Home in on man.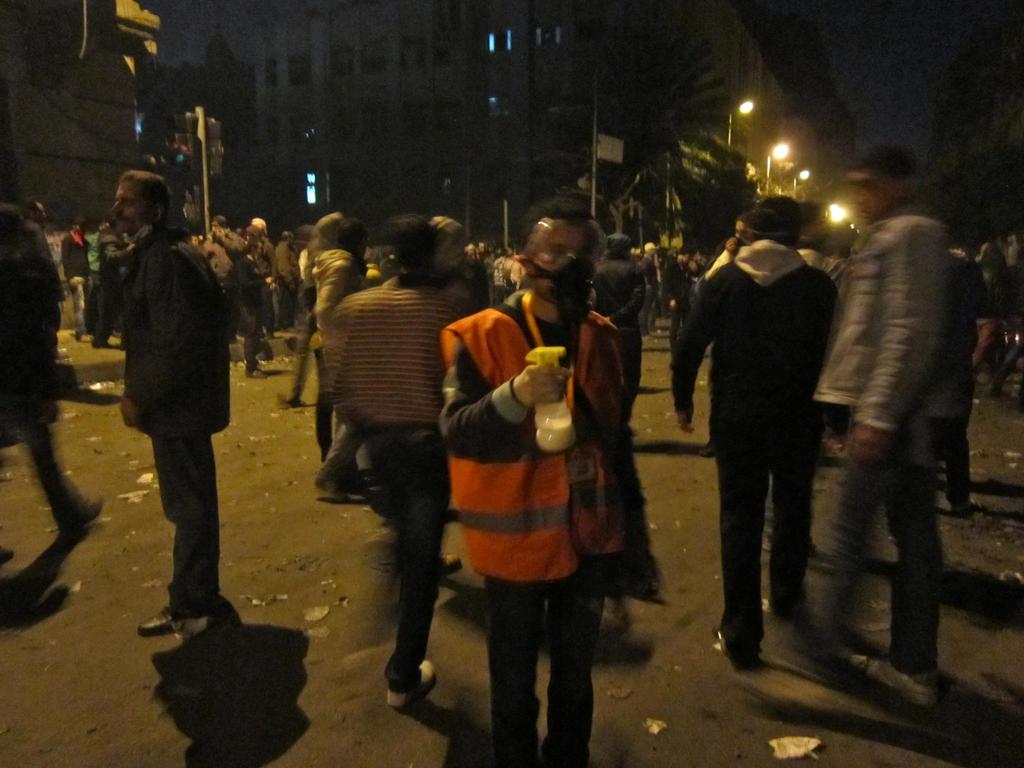
Homed in at rect(657, 246, 696, 344).
